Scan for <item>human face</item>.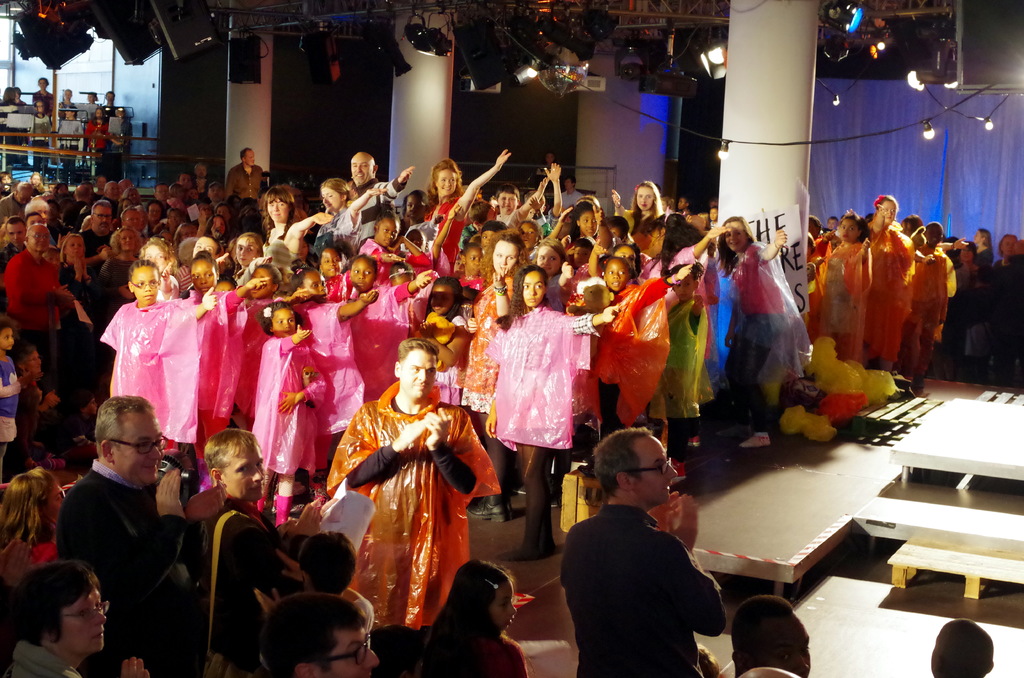
Scan result: x1=209, y1=184, x2=225, y2=202.
